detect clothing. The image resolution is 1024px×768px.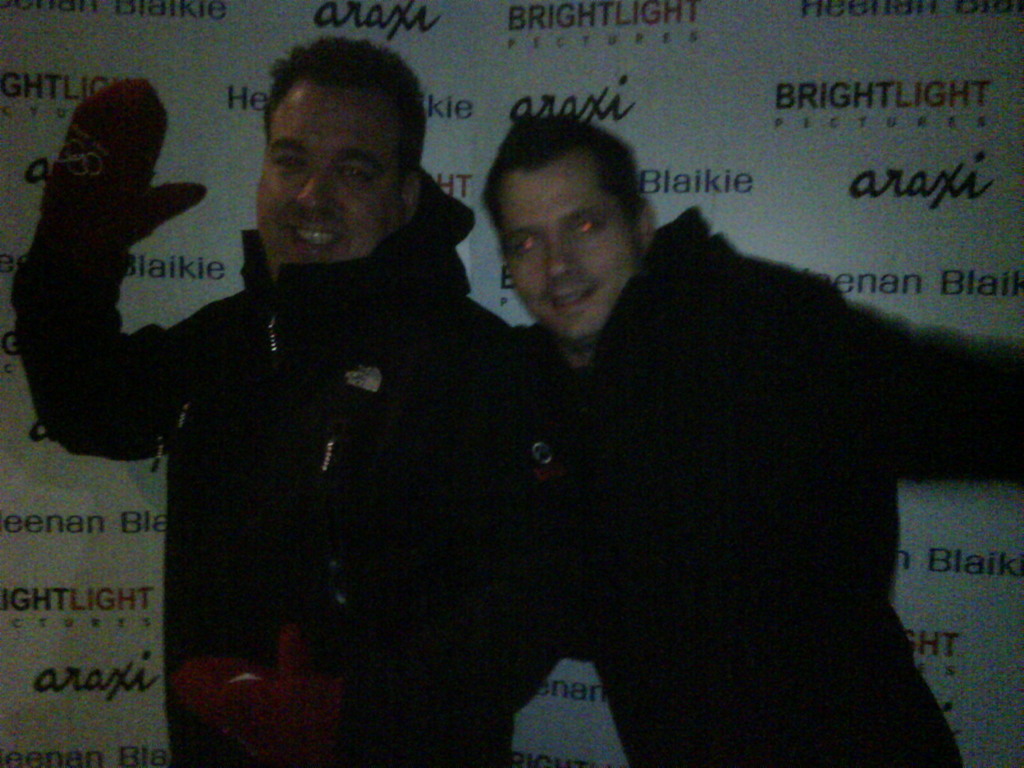
(504,202,1021,460).
